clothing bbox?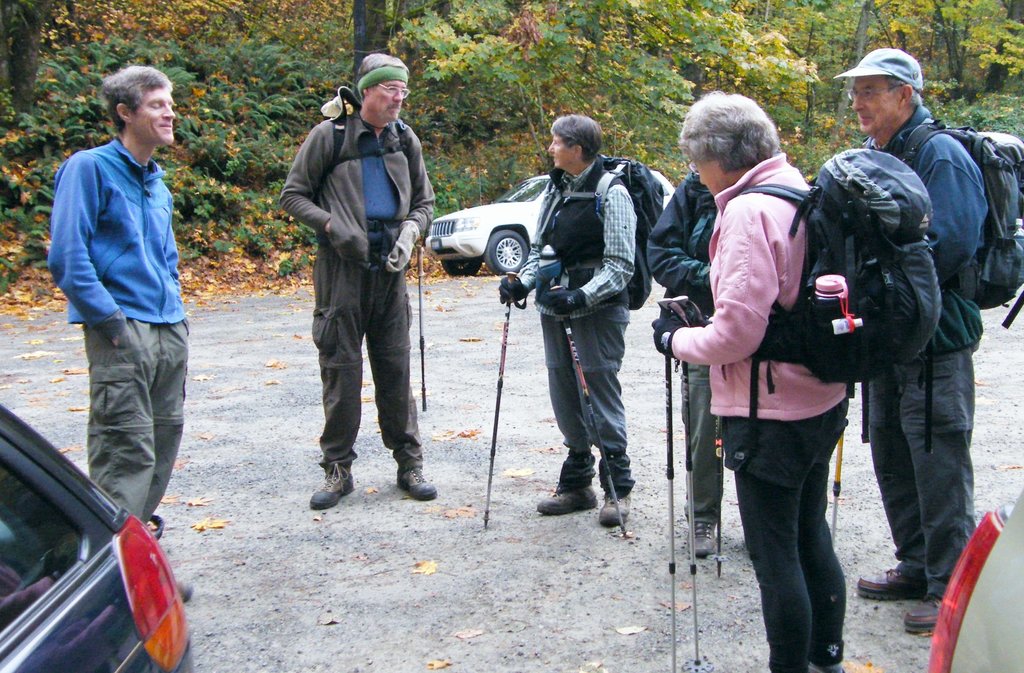
{"x1": 645, "y1": 166, "x2": 724, "y2": 517}
